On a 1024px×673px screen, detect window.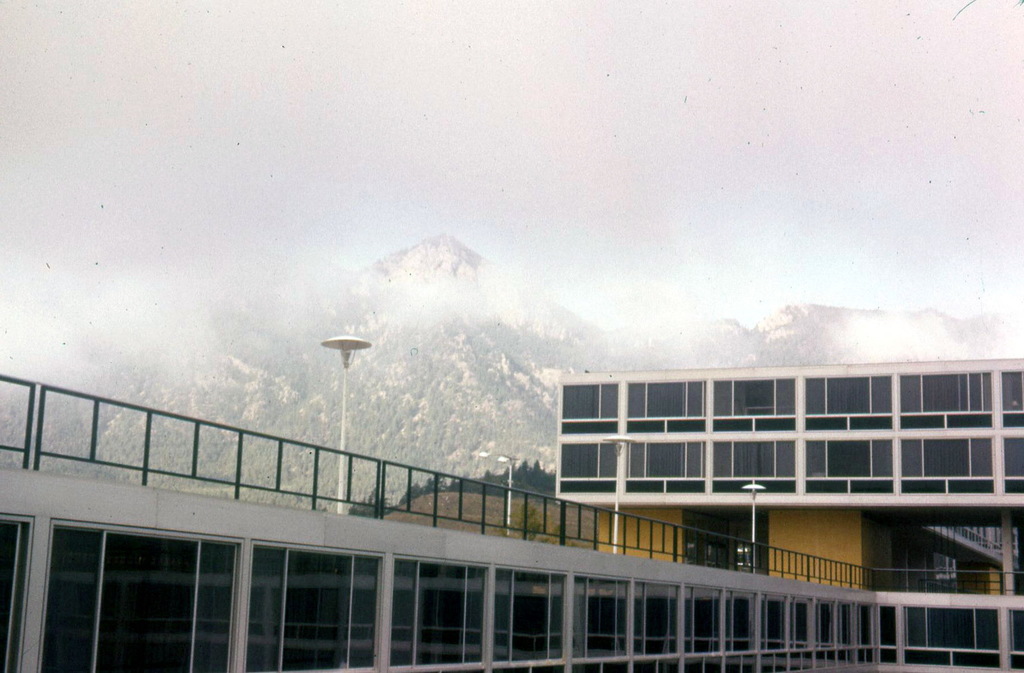
bbox(900, 604, 1002, 667).
